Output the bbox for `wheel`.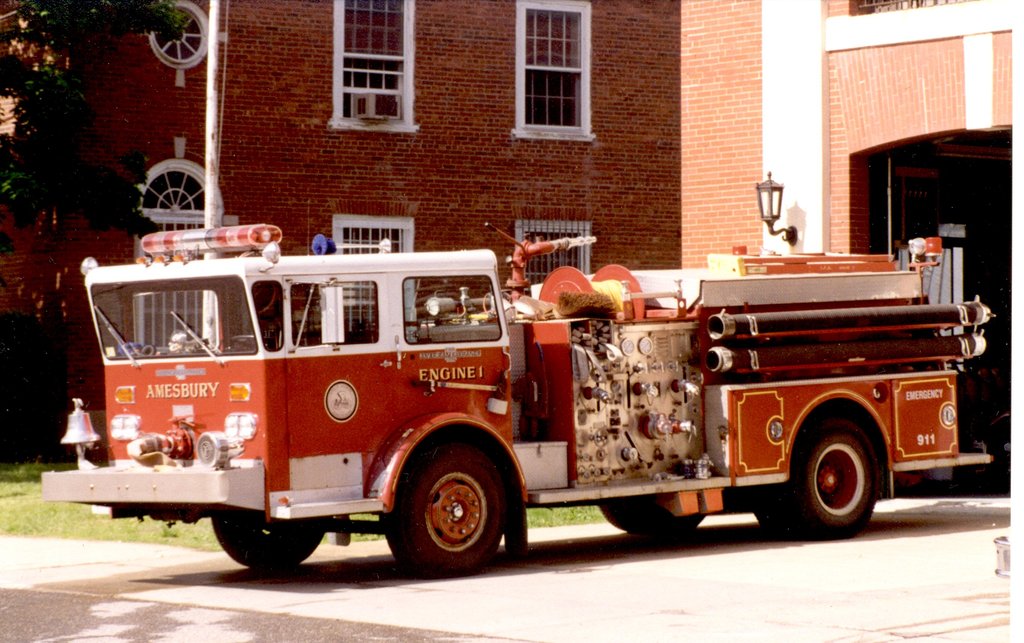
<bbox>218, 510, 334, 568</bbox>.
